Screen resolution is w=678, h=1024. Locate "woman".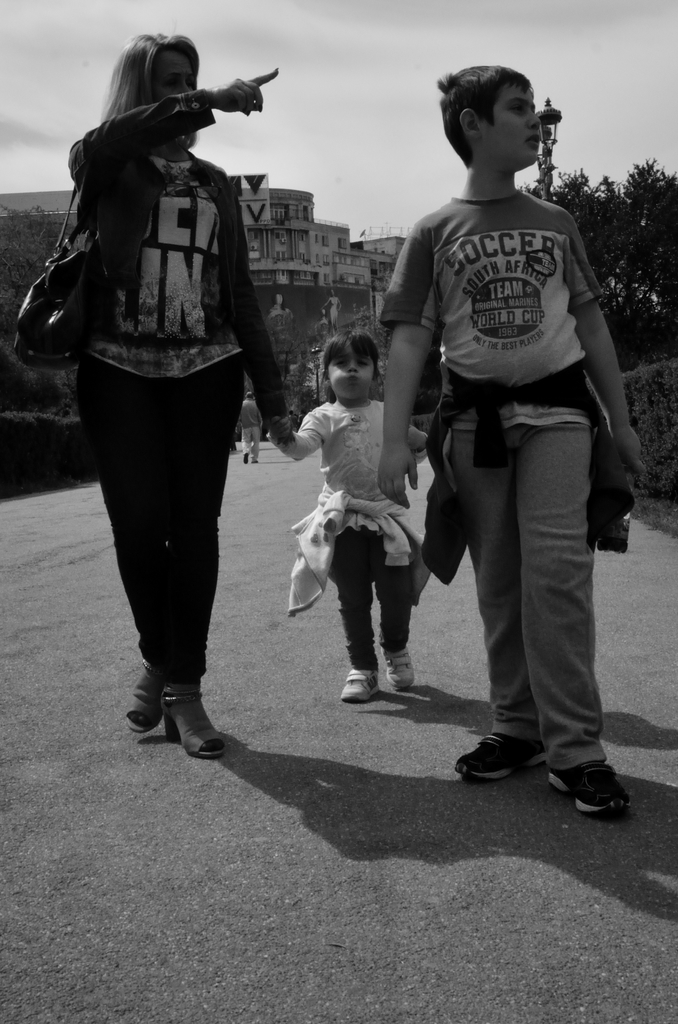
BBox(33, 24, 294, 746).
